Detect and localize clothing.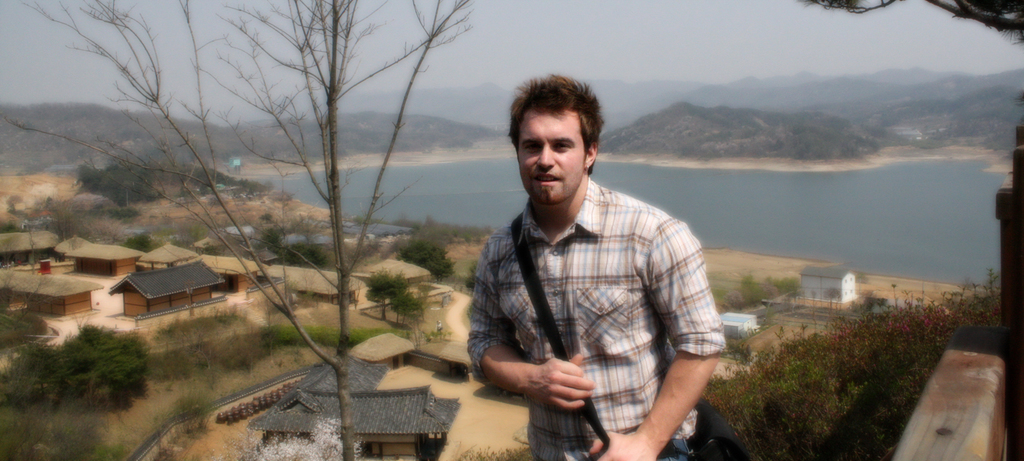
Localized at <region>454, 132, 727, 430</region>.
